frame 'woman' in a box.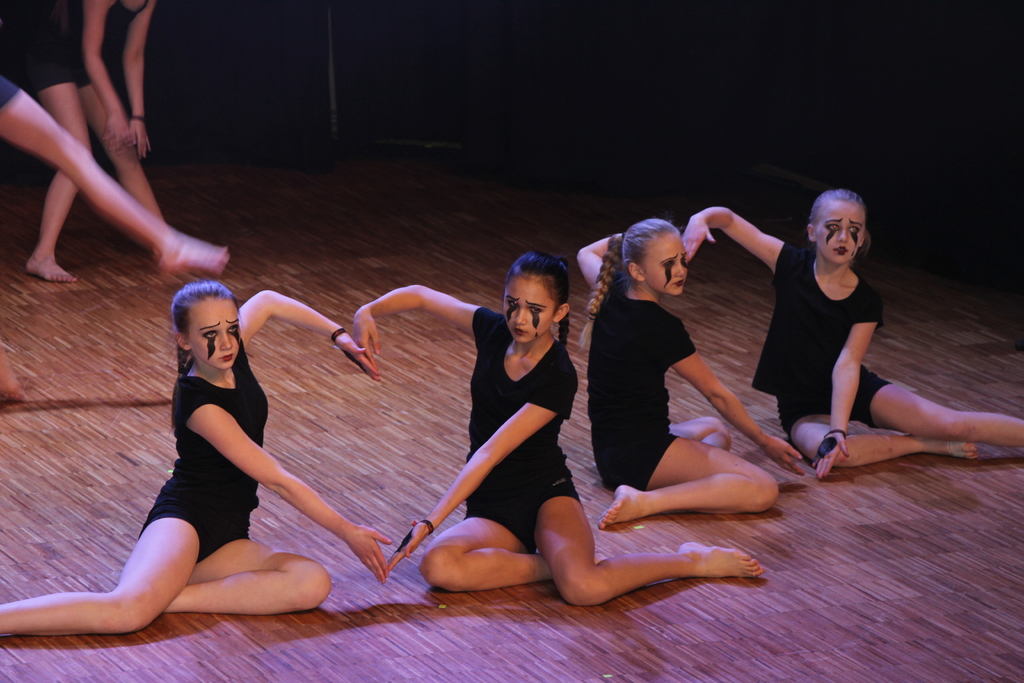
select_region(680, 185, 1023, 483).
